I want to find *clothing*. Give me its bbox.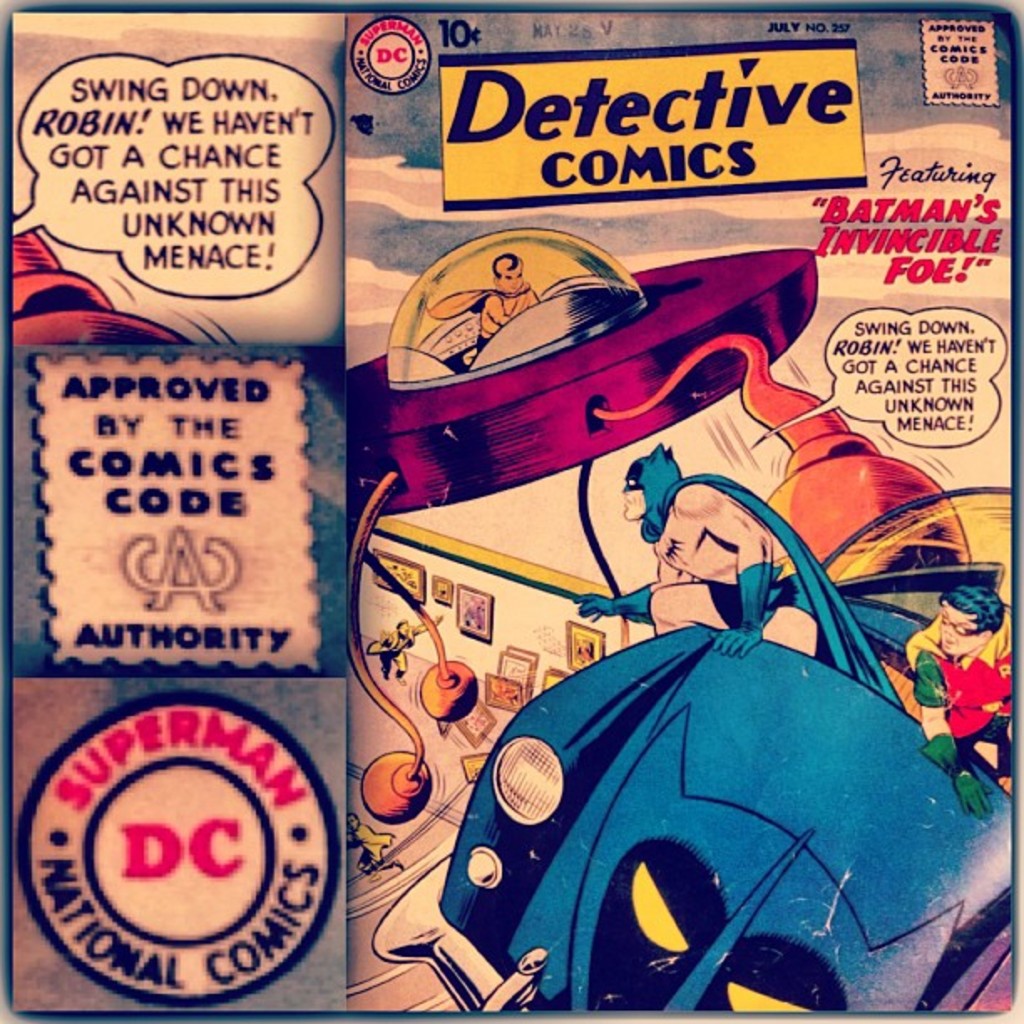
(915, 632, 1017, 778).
